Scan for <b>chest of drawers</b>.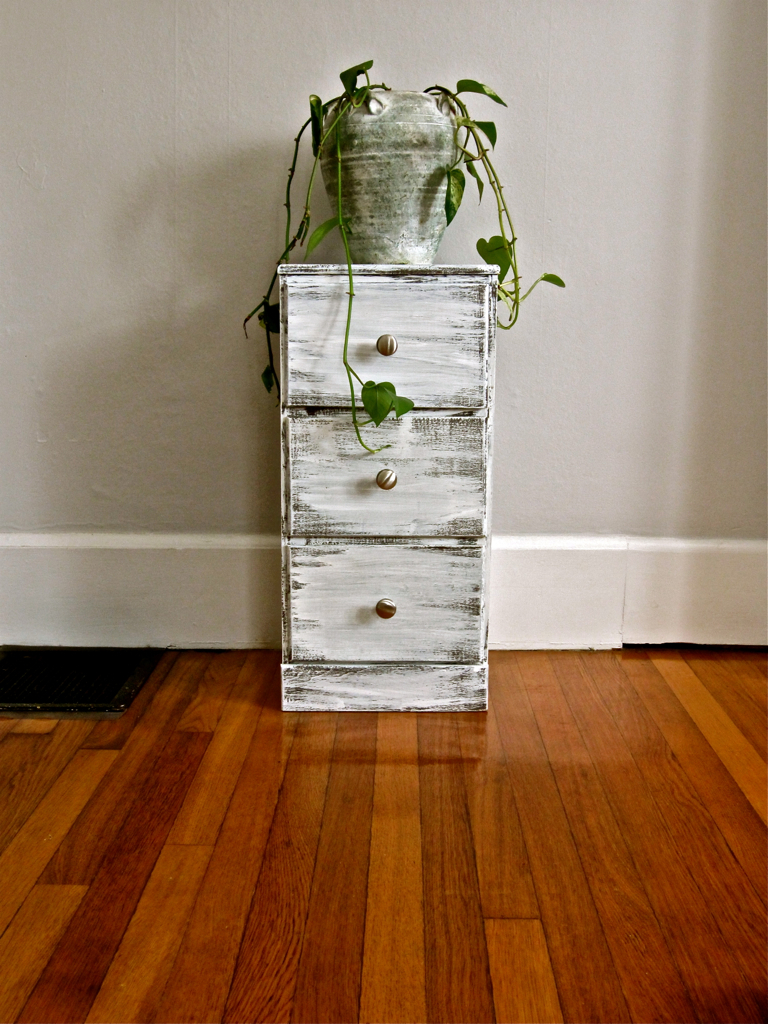
Scan result: {"left": 277, "top": 259, "right": 504, "bottom": 710}.
